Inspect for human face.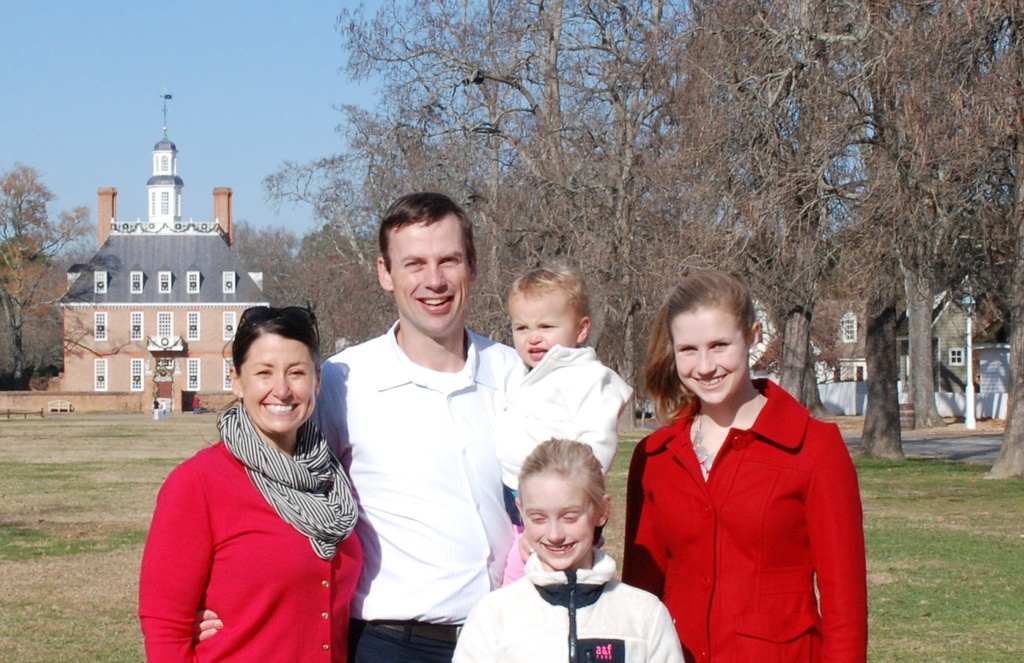
Inspection: (left=528, top=461, right=600, bottom=566).
